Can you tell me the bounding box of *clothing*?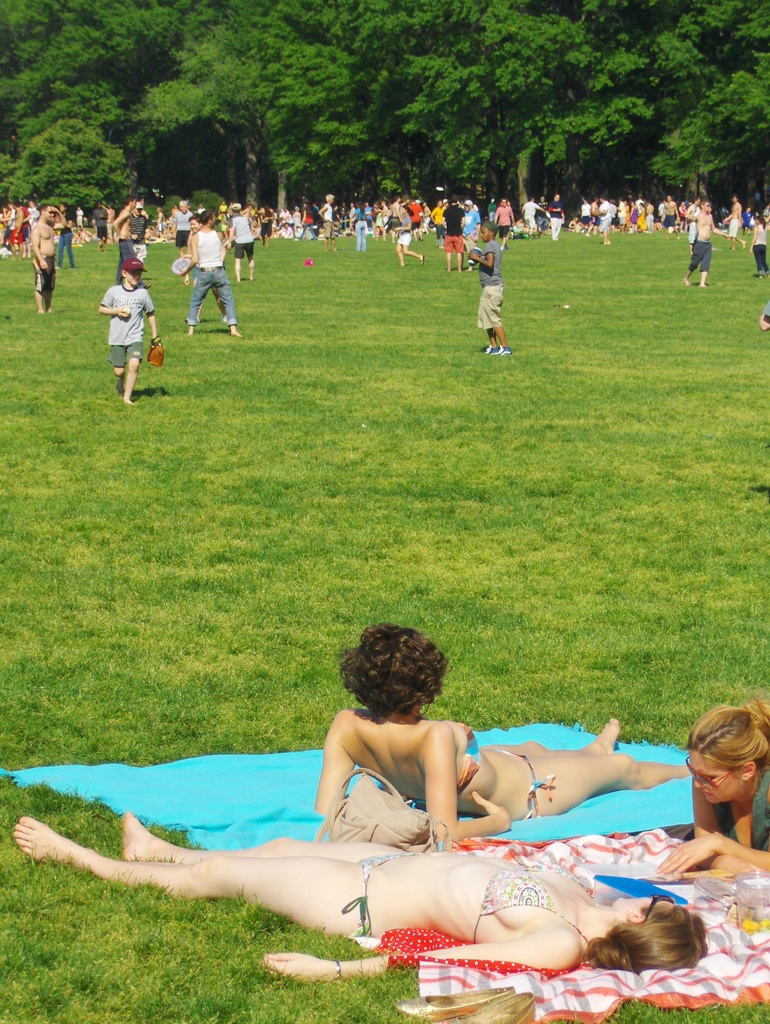
box(116, 241, 135, 285).
